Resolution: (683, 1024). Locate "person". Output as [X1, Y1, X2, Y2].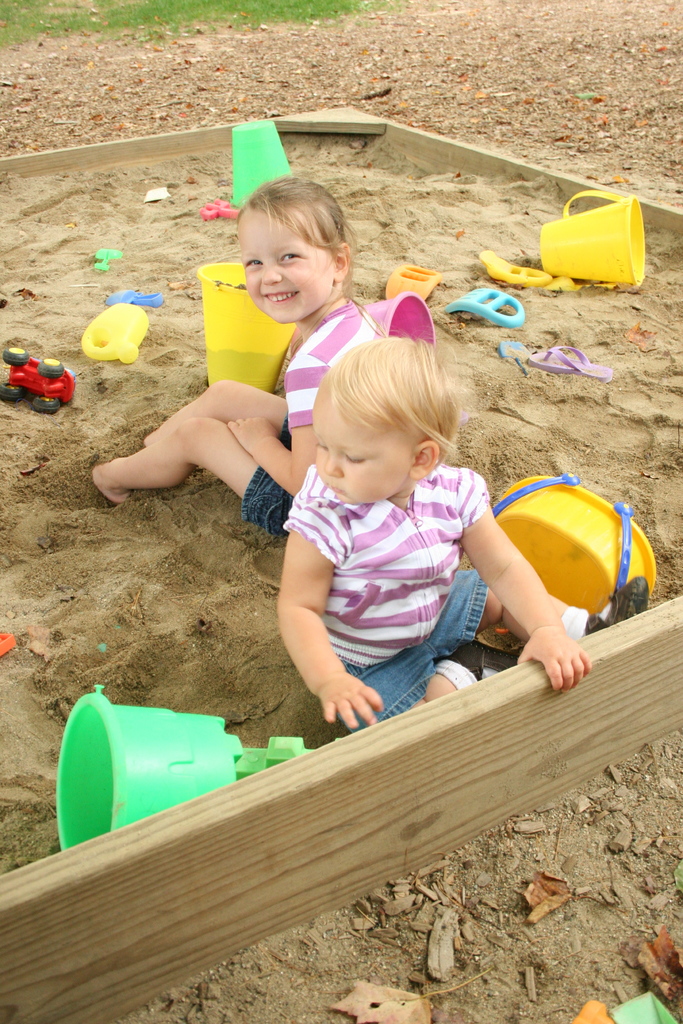
[277, 308, 552, 716].
